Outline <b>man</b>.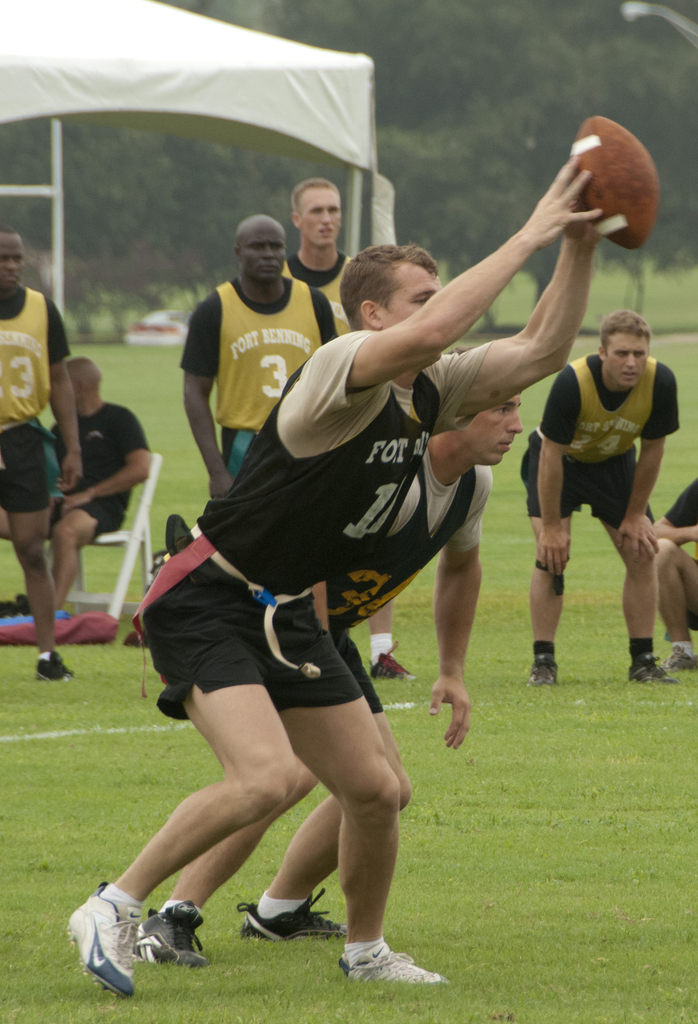
Outline: detection(0, 349, 152, 605).
